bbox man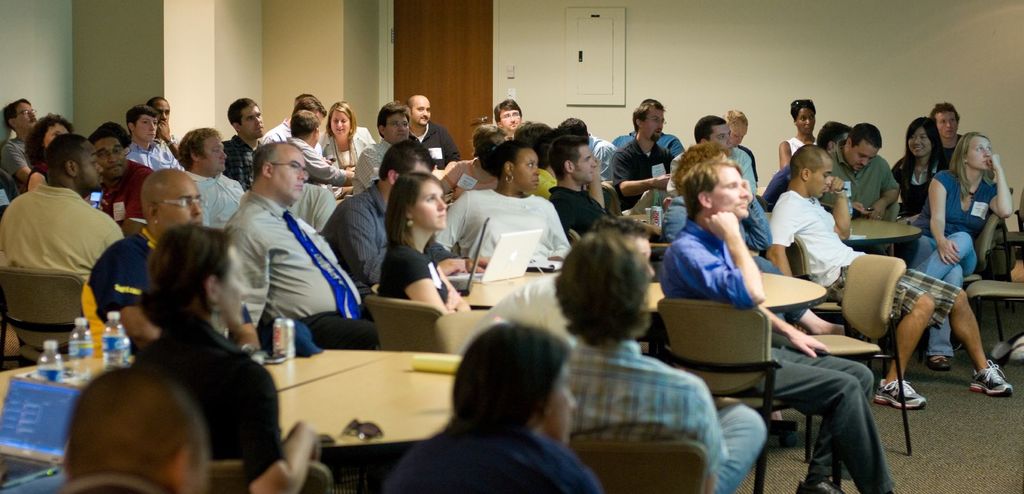
<box>410,95,460,161</box>
